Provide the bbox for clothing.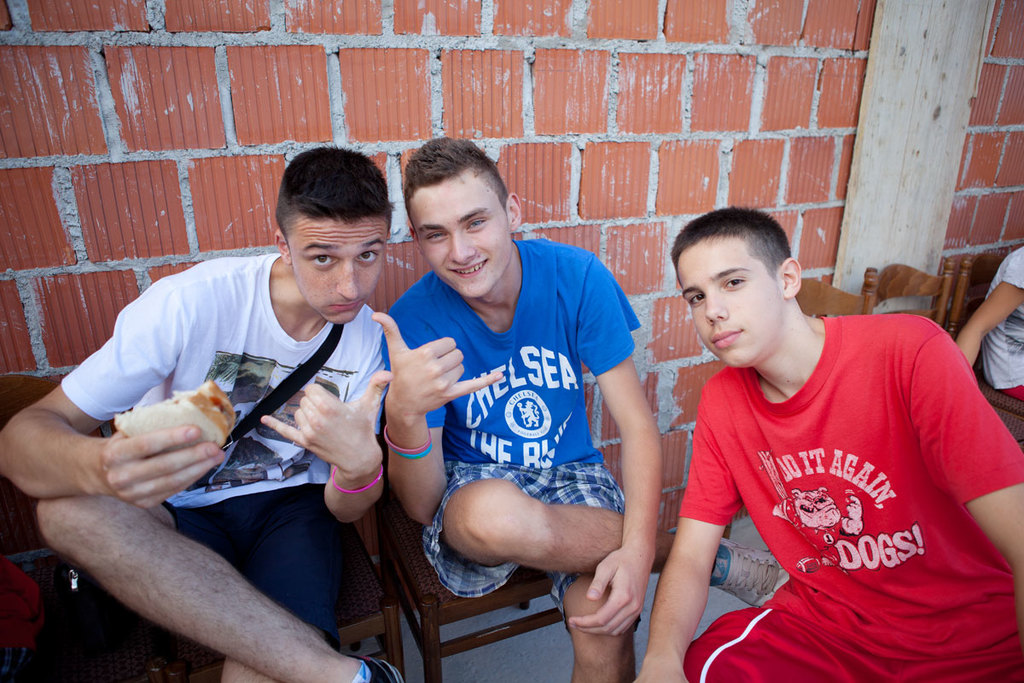
BBox(657, 306, 1007, 654).
